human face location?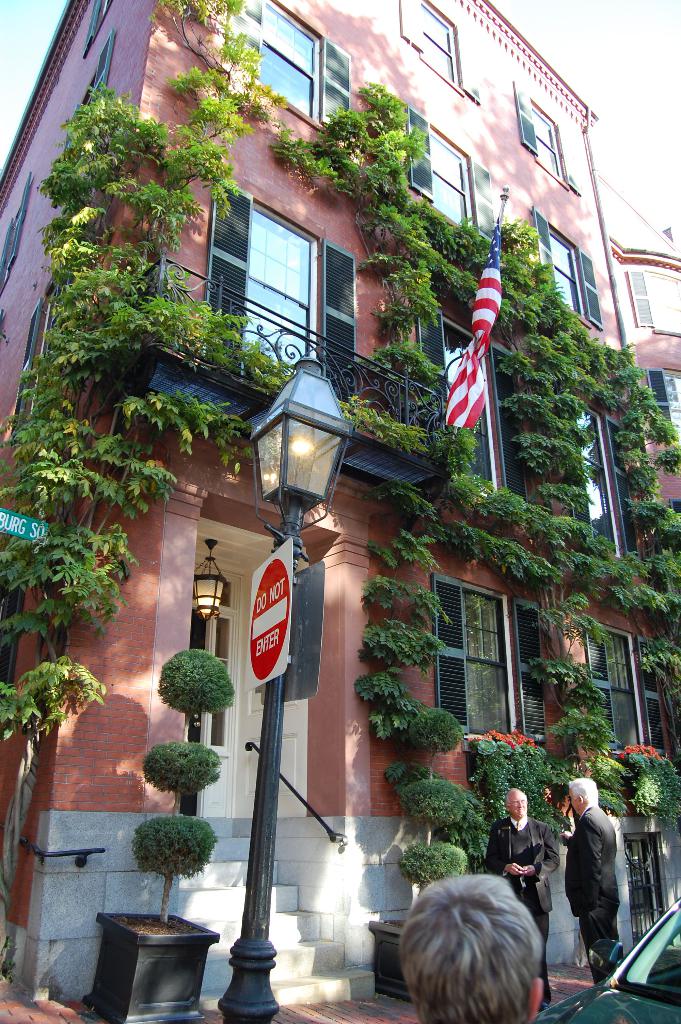
507:792:527:818
